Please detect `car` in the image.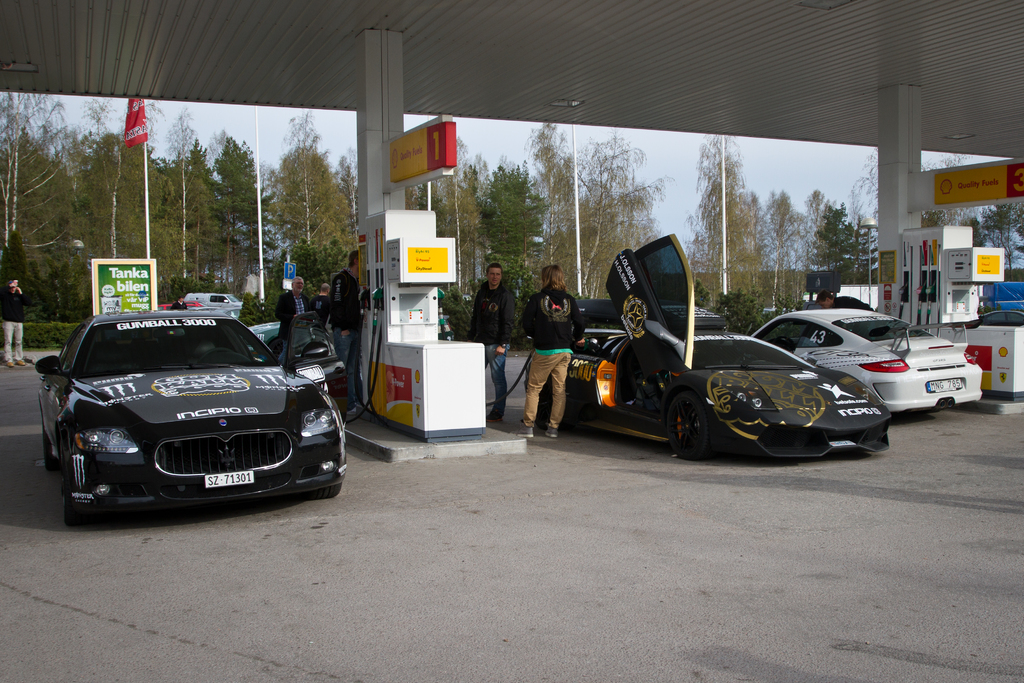
region(746, 307, 985, 417).
